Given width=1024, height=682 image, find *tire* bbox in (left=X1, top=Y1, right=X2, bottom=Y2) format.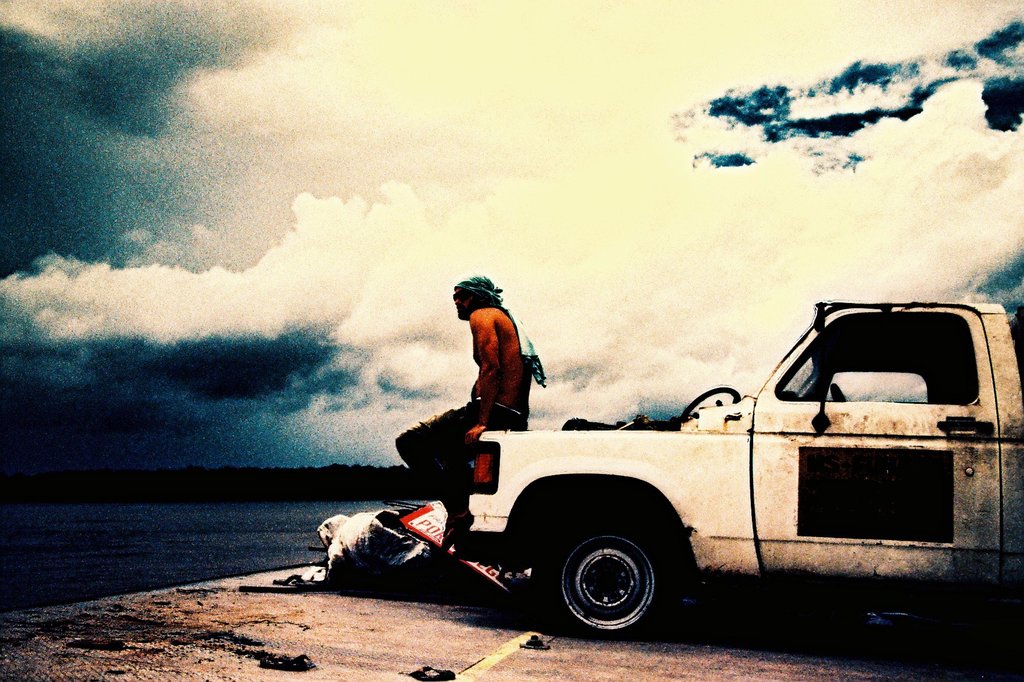
(left=530, top=496, right=687, bottom=640).
